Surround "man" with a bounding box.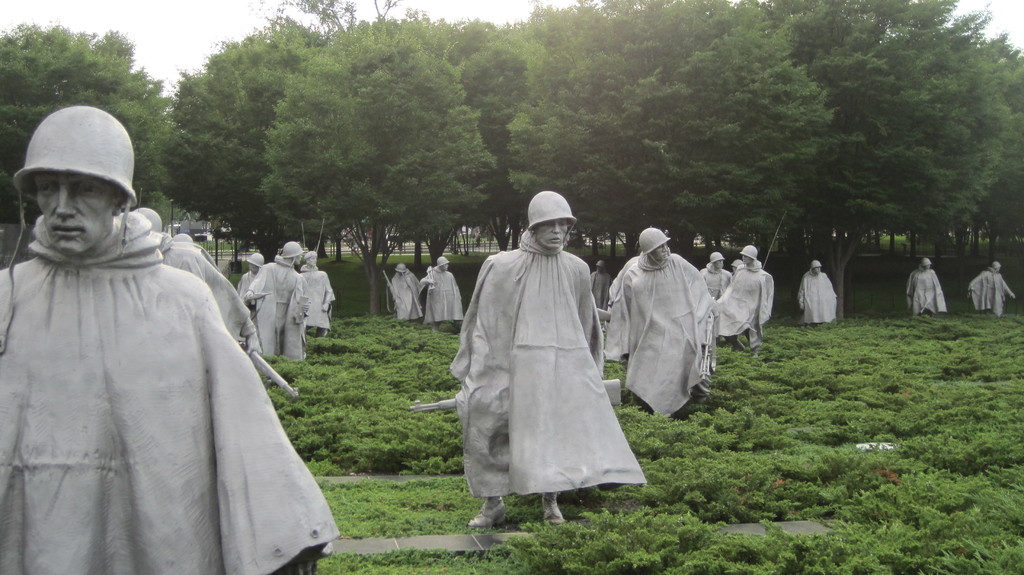
(698,252,730,291).
